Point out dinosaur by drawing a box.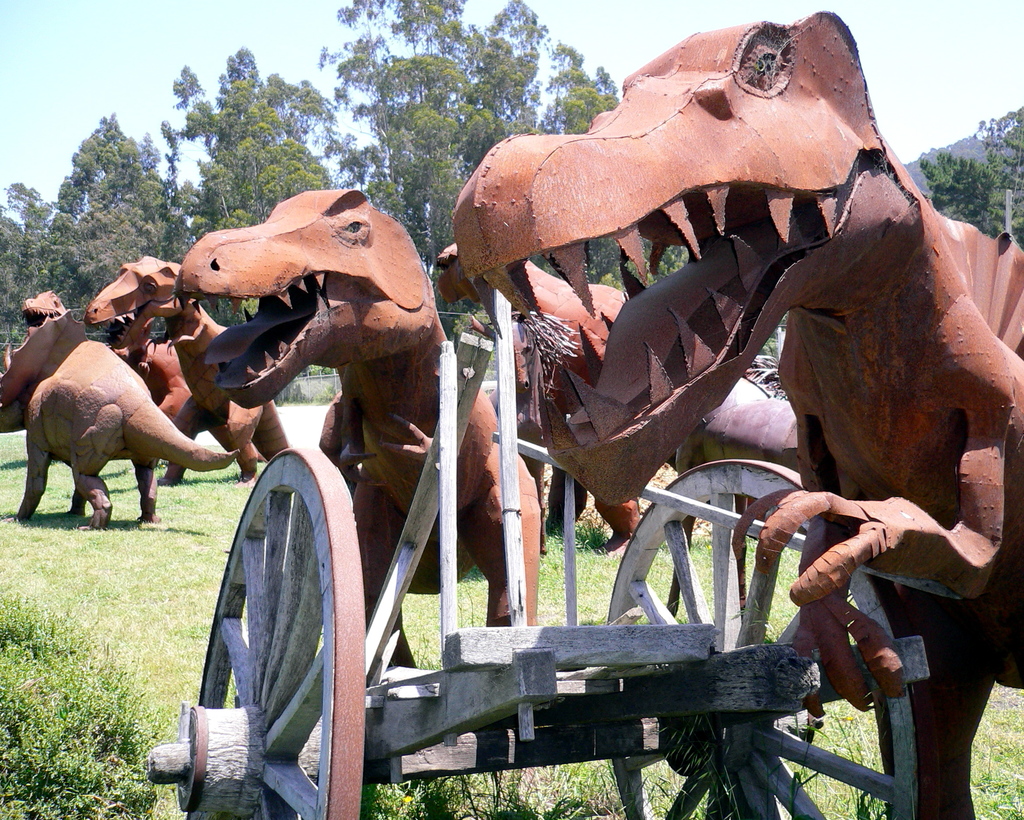
(x1=449, y1=8, x2=1023, y2=819).
